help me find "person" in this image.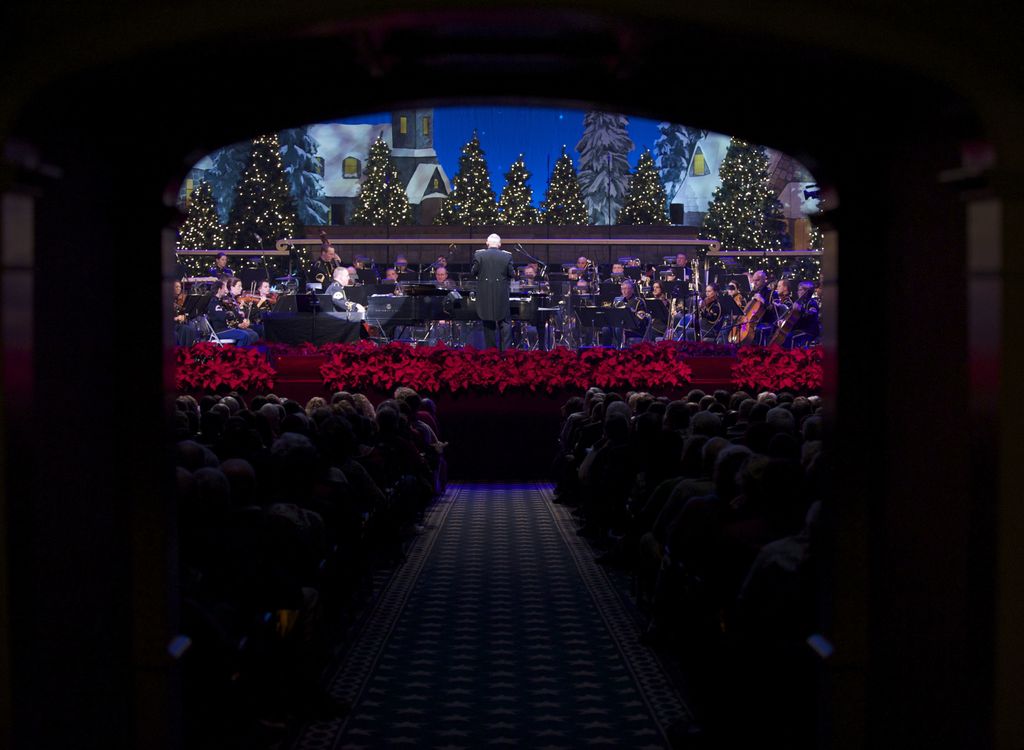
Found it: region(471, 234, 516, 350).
